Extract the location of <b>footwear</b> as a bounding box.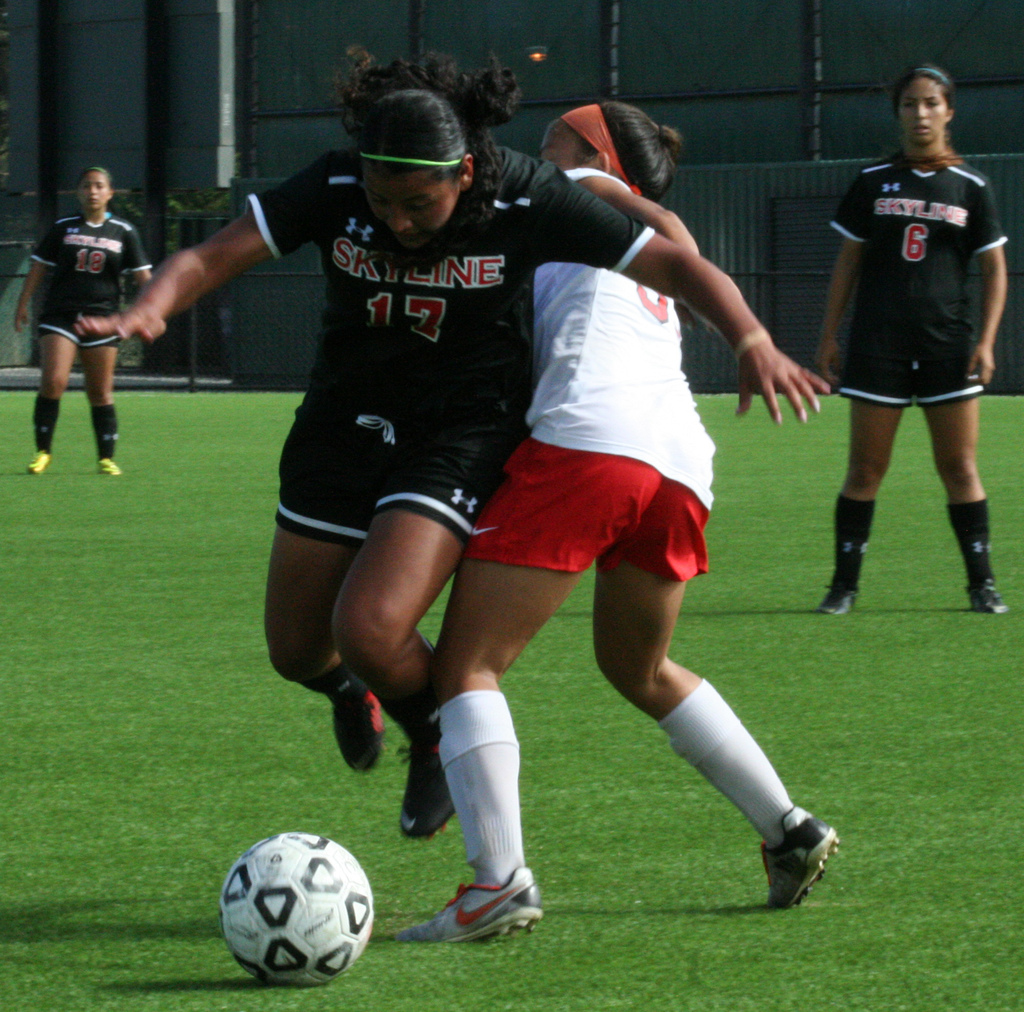
region(815, 577, 865, 623).
